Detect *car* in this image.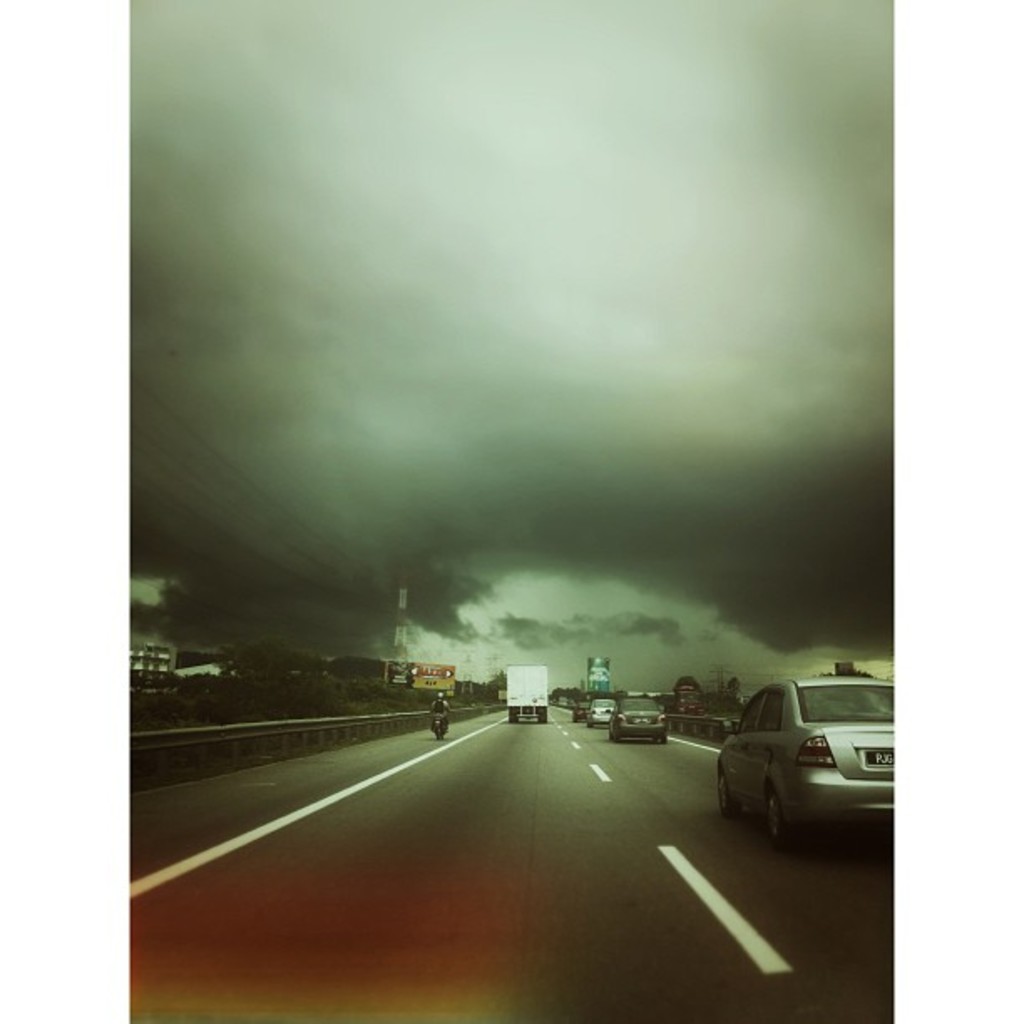
Detection: region(574, 703, 582, 724).
